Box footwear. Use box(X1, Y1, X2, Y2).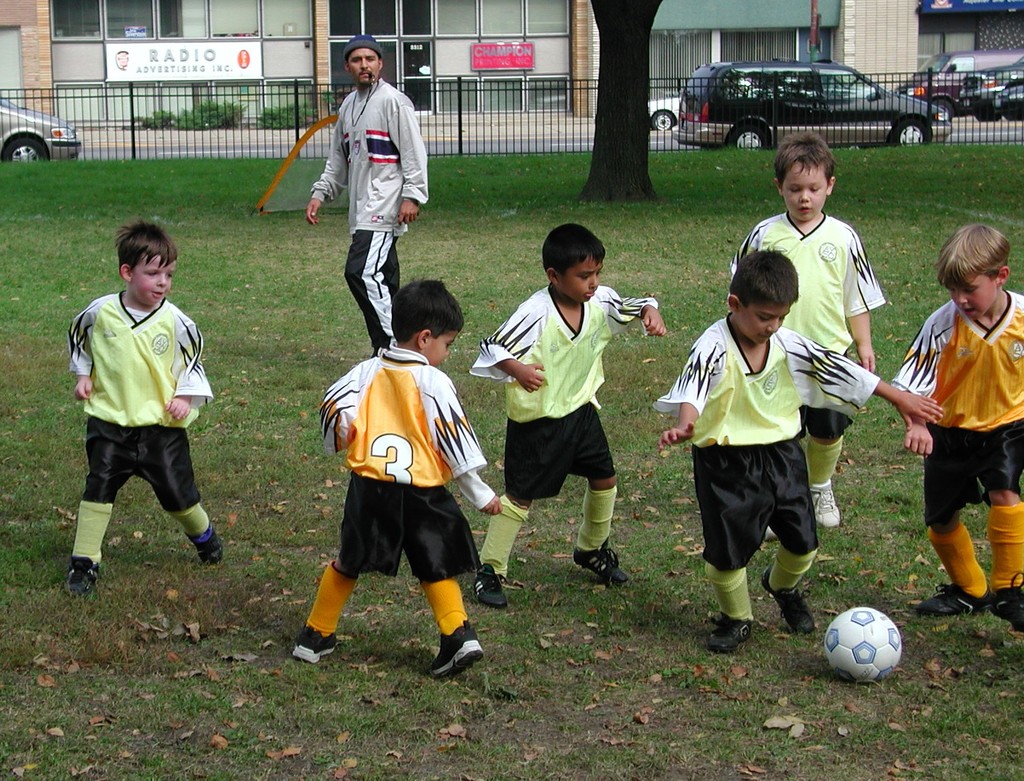
box(984, 577, 1023, 636).
